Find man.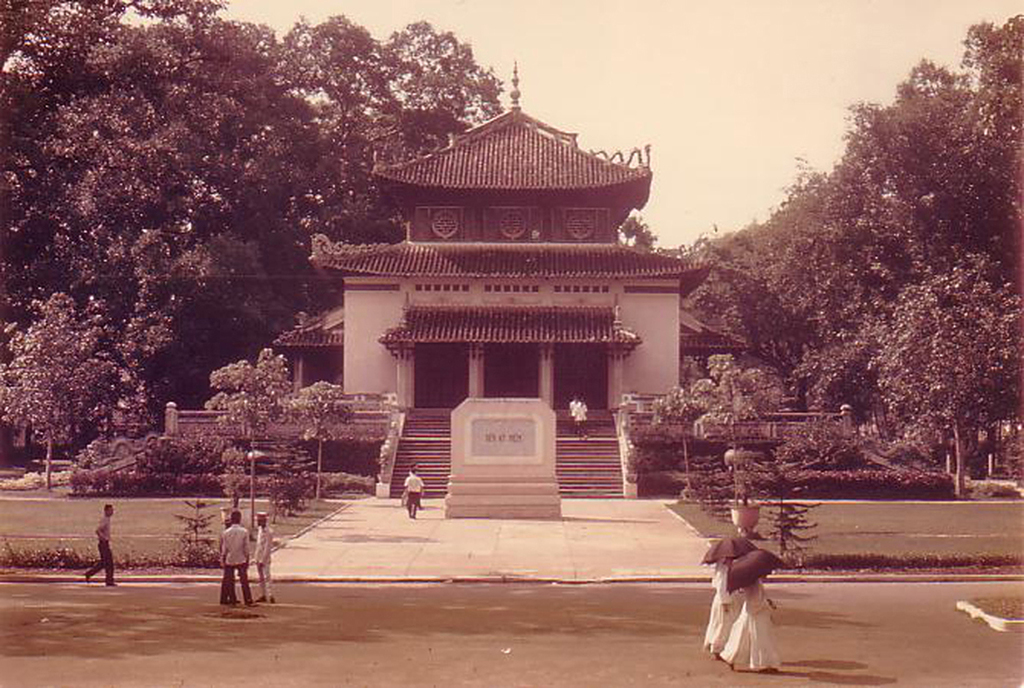
locate(83, 501, 118, 585).
